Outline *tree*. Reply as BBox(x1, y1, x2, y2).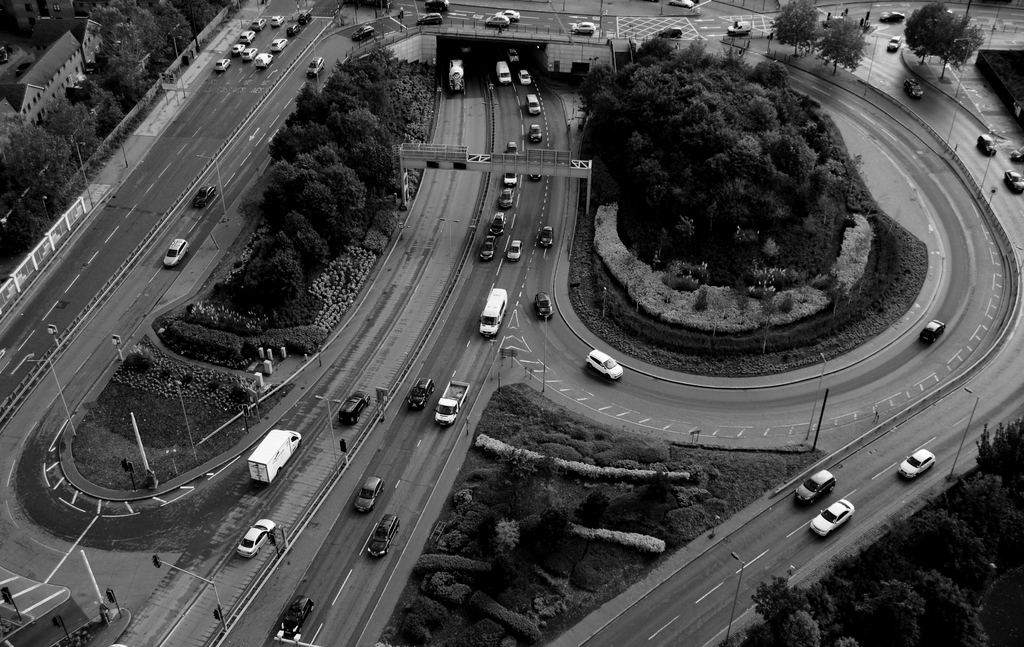
BBox(237, 46, 410, 339).
